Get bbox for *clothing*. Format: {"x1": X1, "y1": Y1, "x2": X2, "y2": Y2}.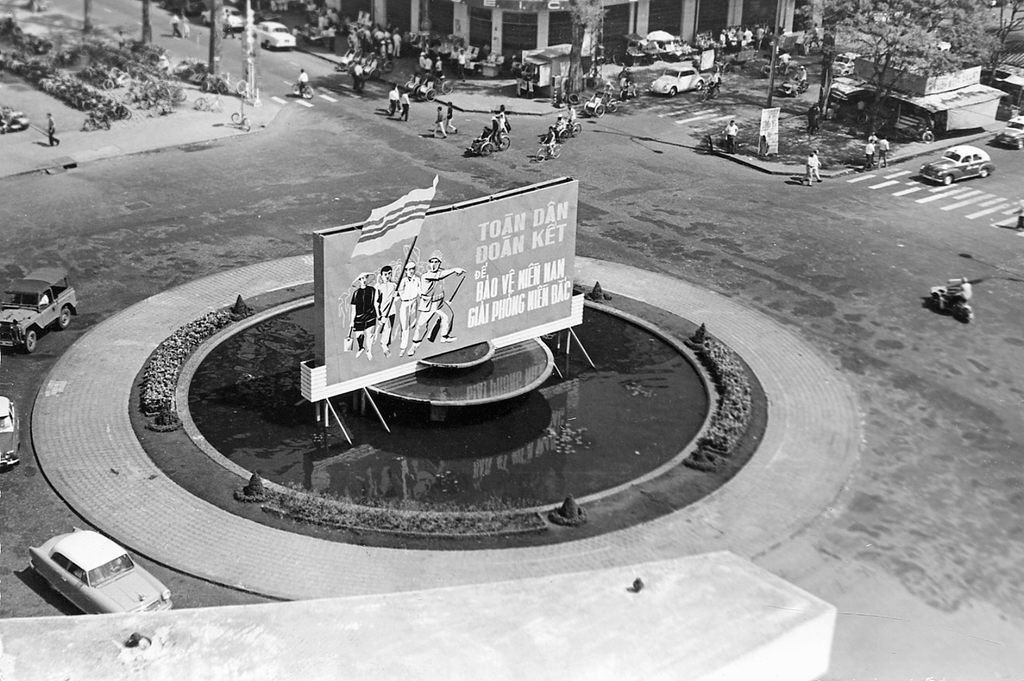
{"x1": 436, "y1": 110, "x2": 446, "y2": 136}.
